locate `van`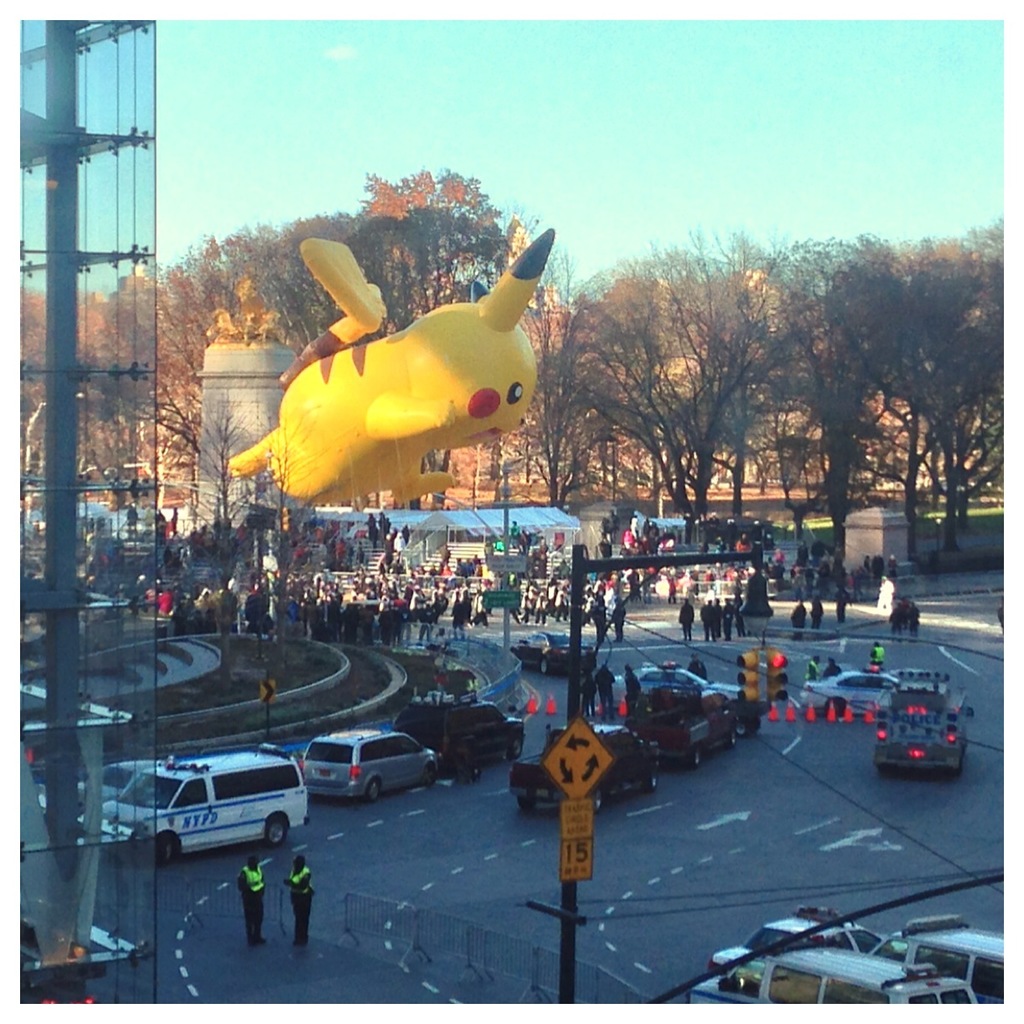
bbox(626, 684, 745, 765)
